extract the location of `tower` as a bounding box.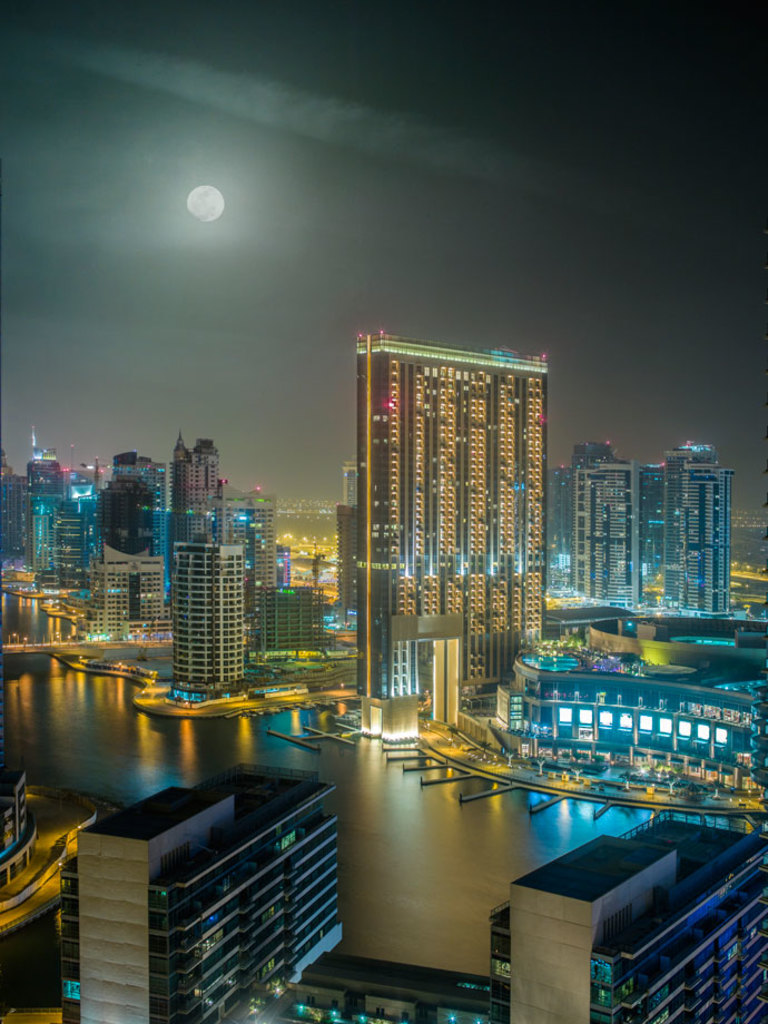
region(110, 446, 154, 559).
